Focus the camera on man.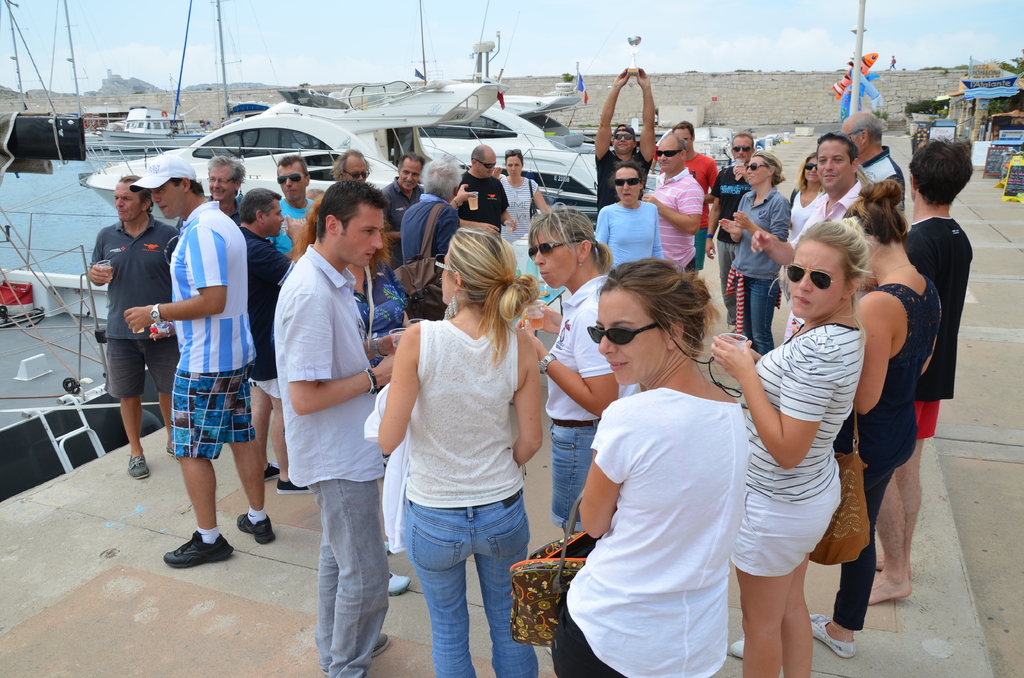
Focus region: locate(593, 66, 655, 211).
